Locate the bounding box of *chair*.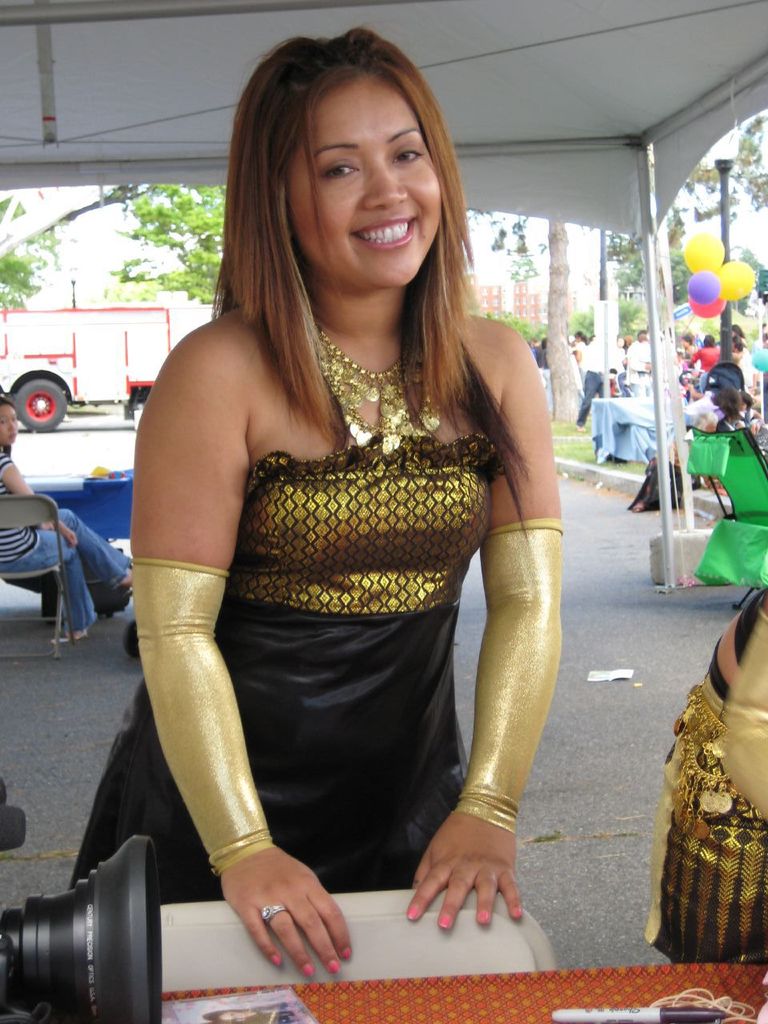
Bounding box: x1=0, y1=490, x2=74, y2=655.
